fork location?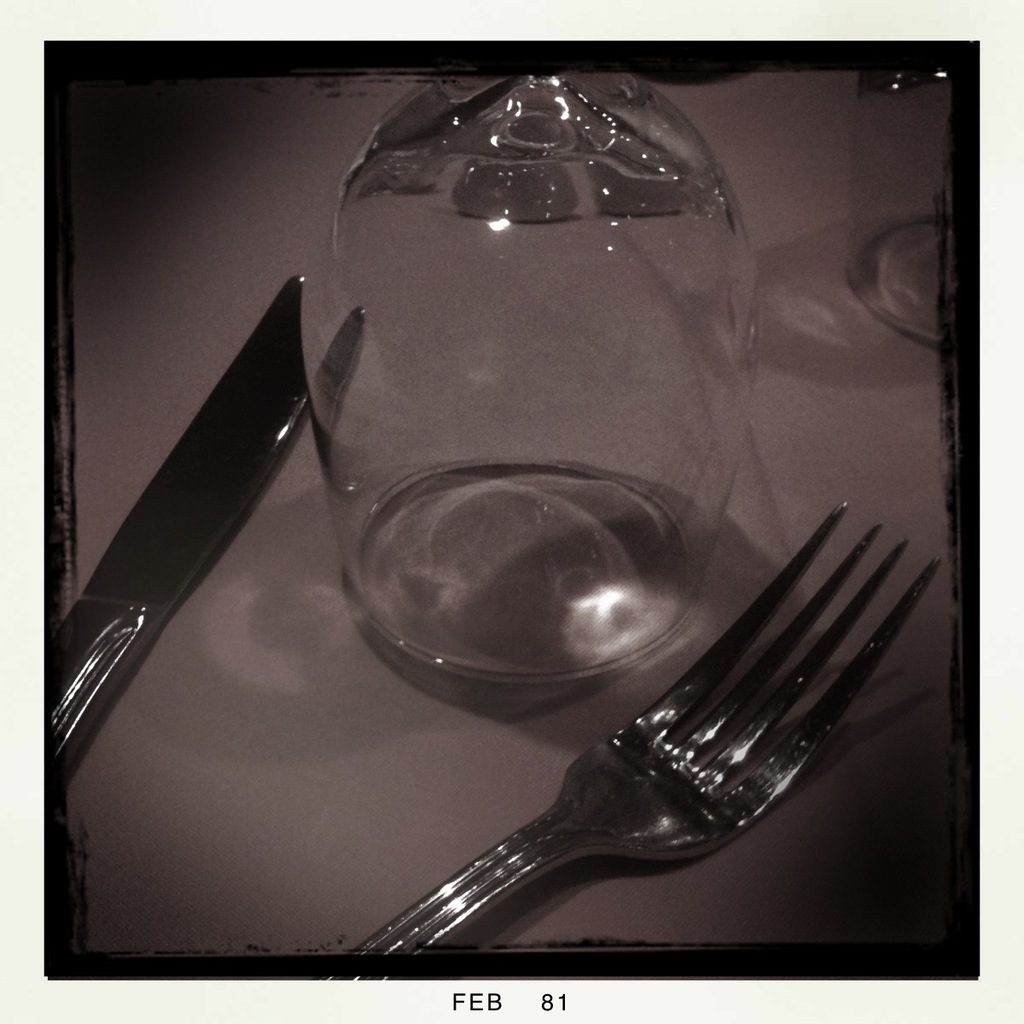
312, 497, 948, 983
